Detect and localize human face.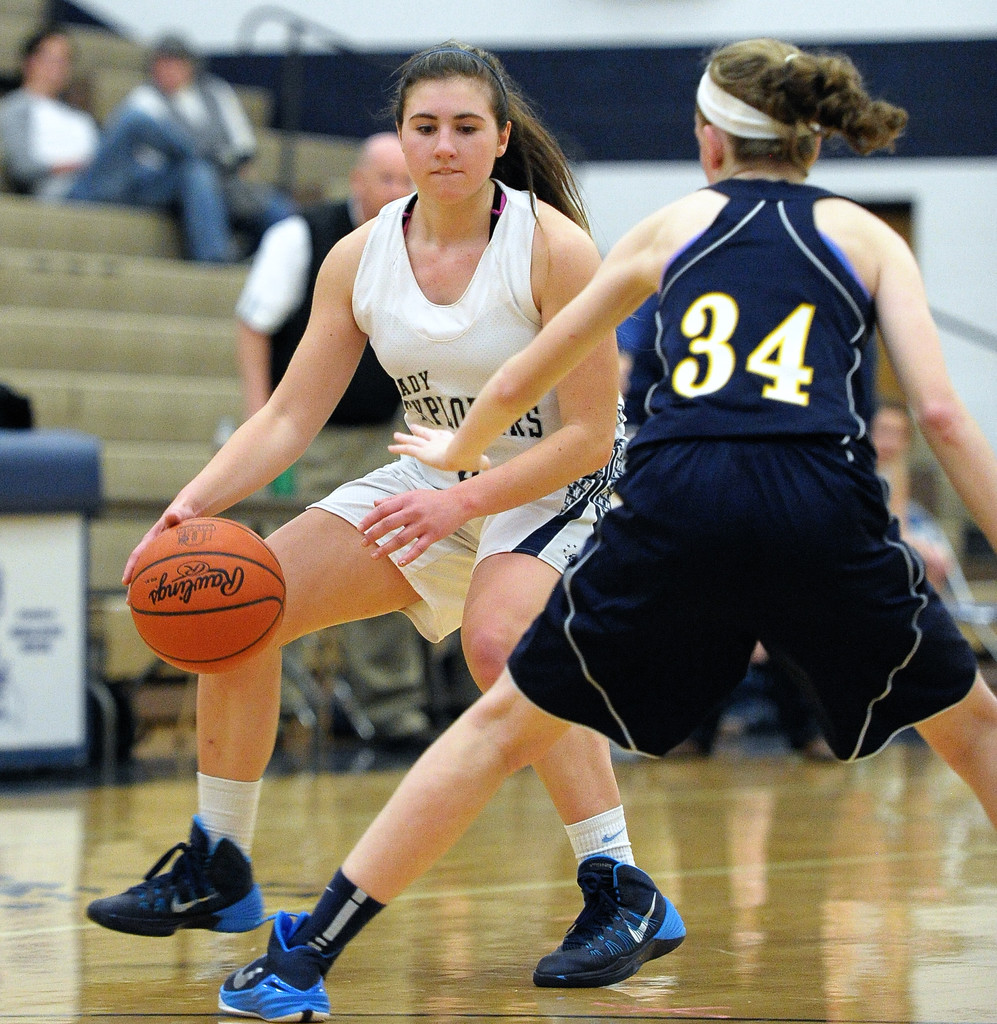
Localized at left=402, top=69, right=498, bottom=199.
